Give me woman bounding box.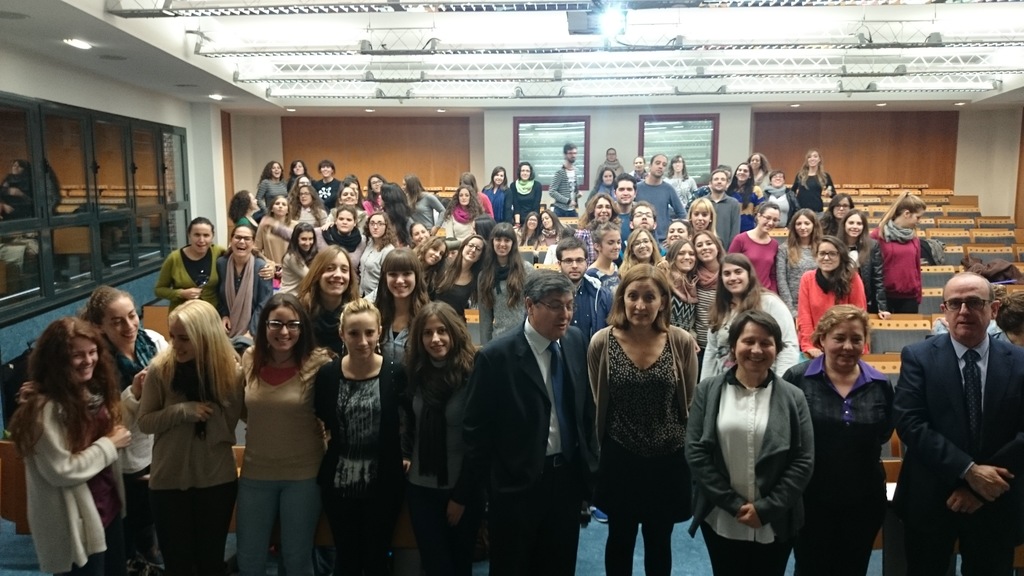
292,244,360,433.
